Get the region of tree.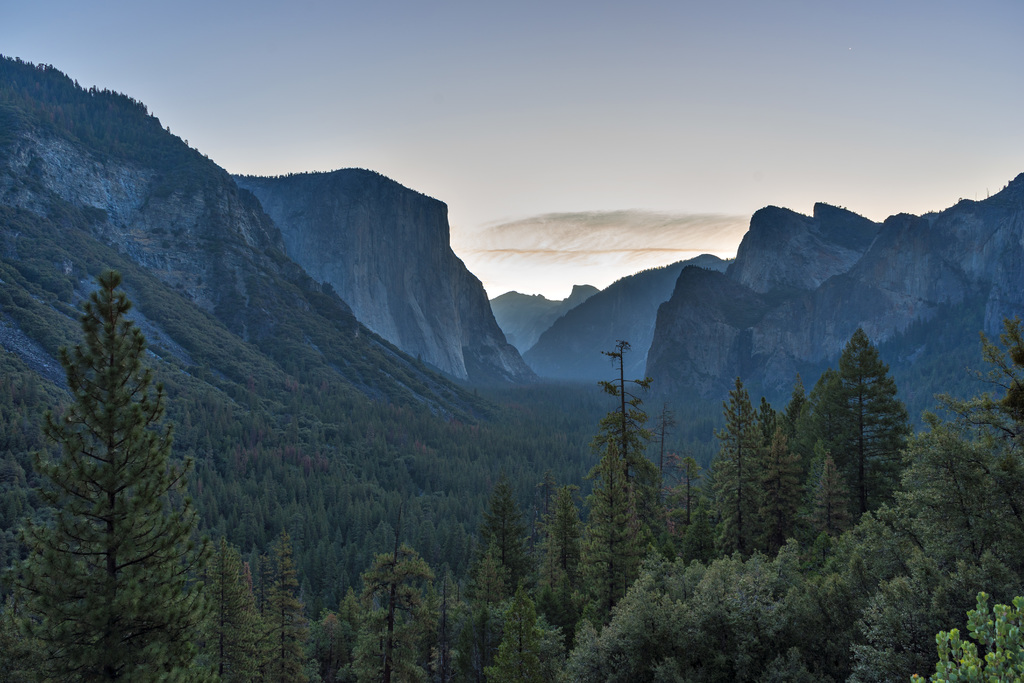
l=471, t=551, r=509, b=682.
